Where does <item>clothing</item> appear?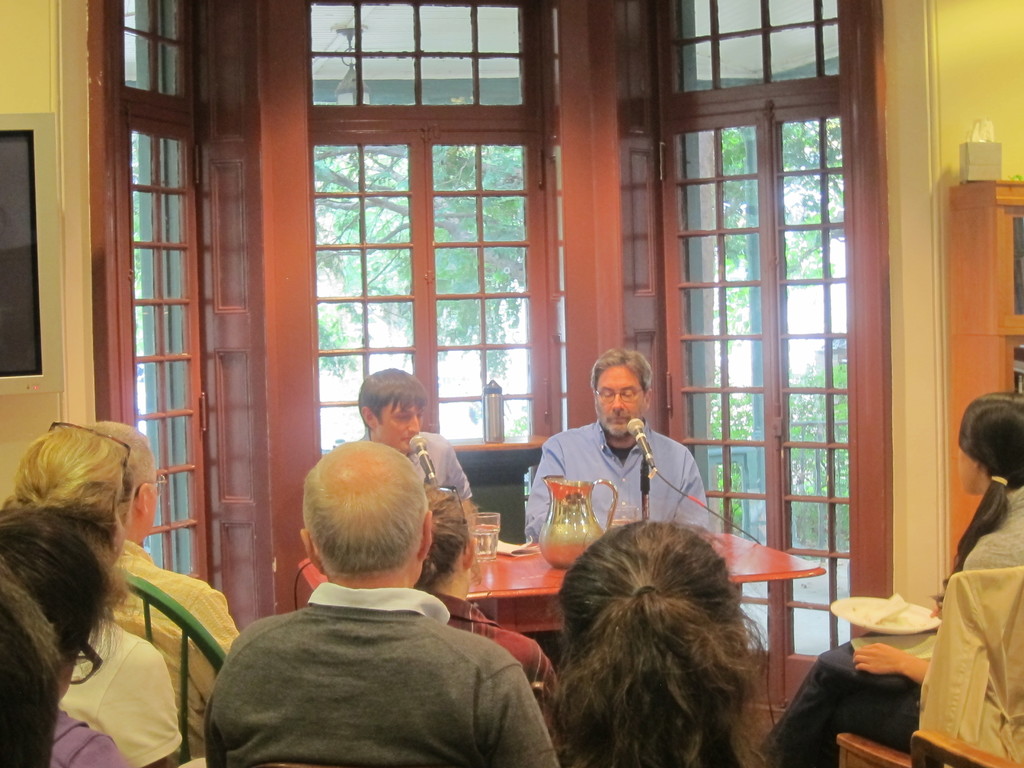
Appears at 57,621,182,767.
